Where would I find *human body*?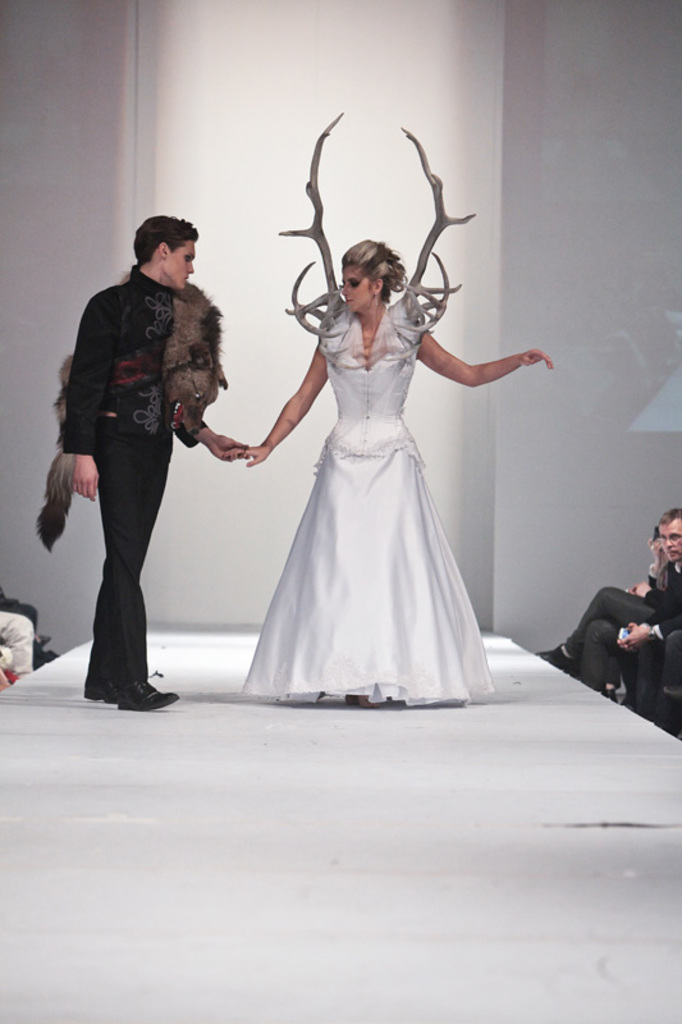
At 613 562 681 717.
